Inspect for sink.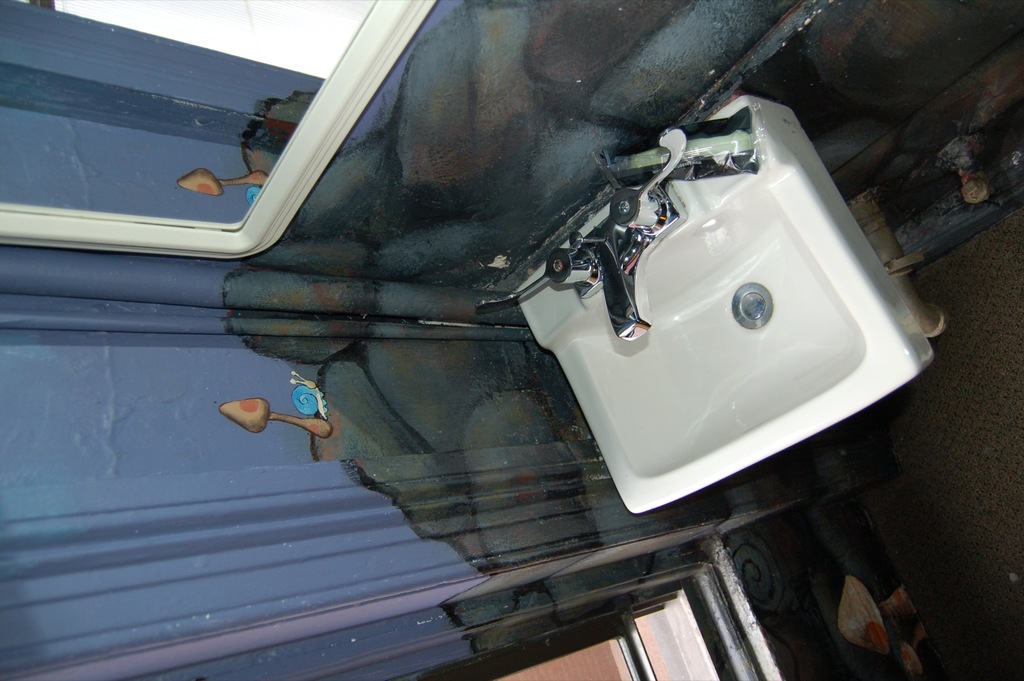
Inspection: (left=470, top=85, right=911, bottom=521).
